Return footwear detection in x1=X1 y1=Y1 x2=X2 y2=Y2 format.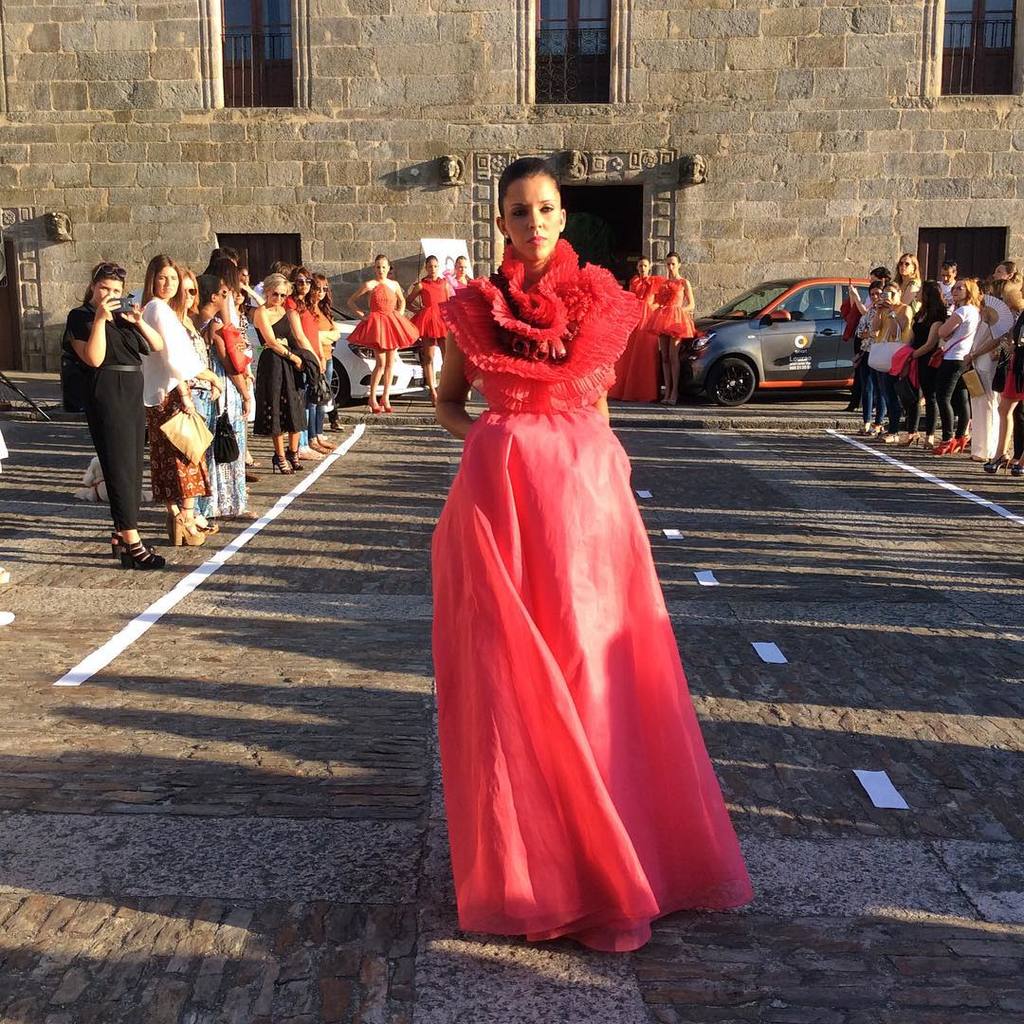
x1=196 y1=514 x2=219 y2=537.
